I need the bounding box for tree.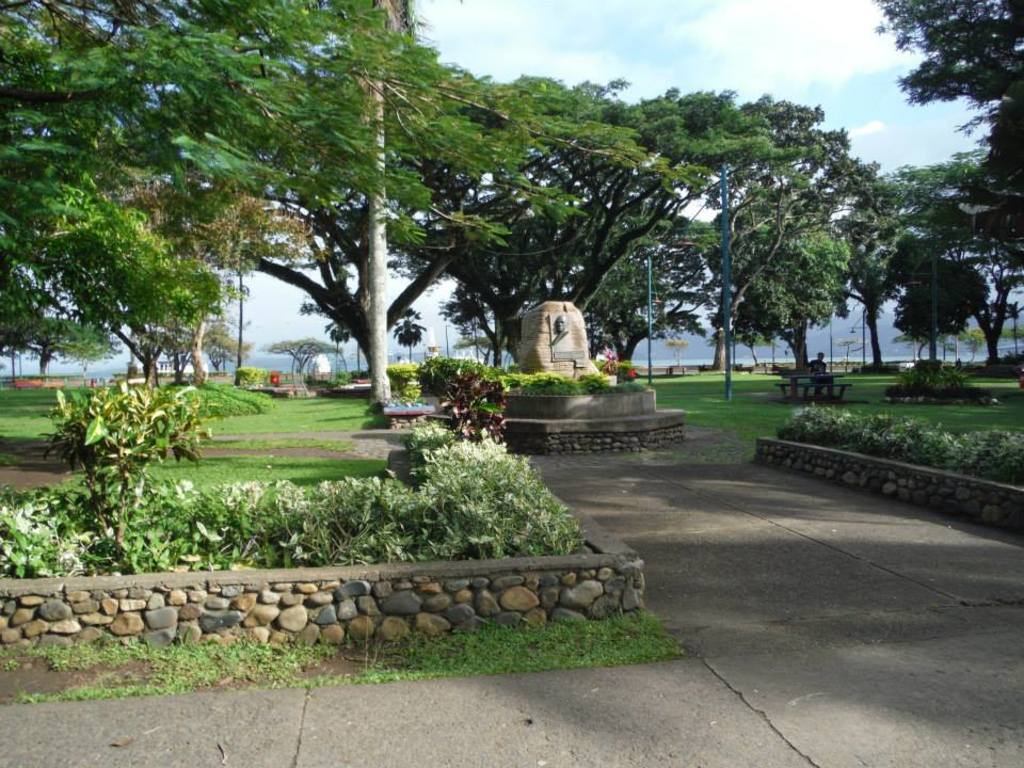
Here it is: [870,0,1023,201].
